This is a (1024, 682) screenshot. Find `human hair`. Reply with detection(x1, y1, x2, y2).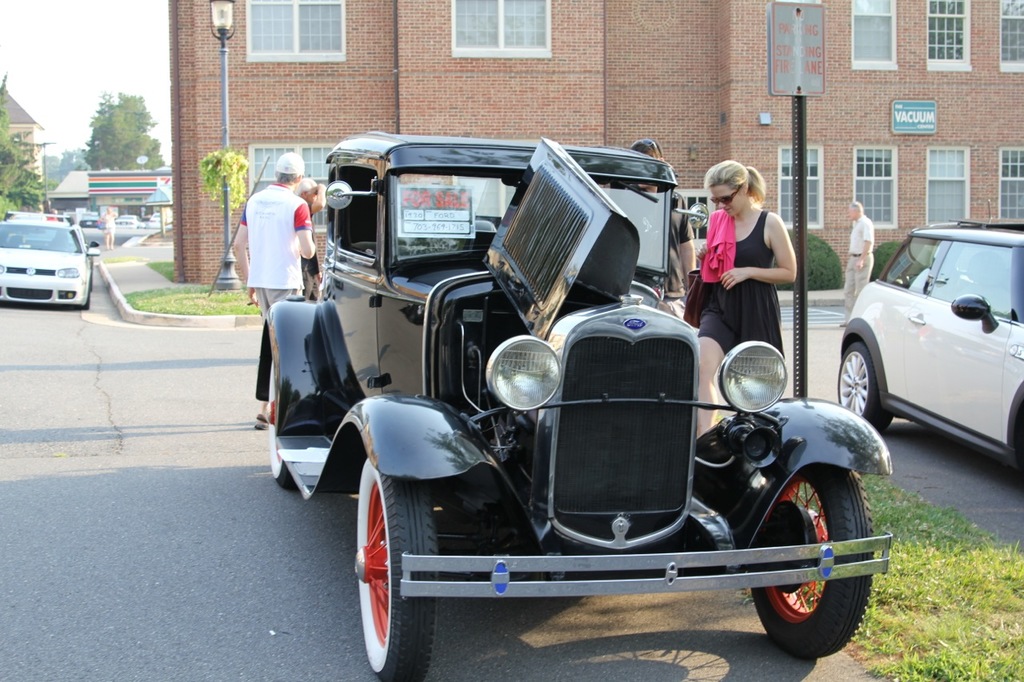
detection(706, 158, 767, 199).
